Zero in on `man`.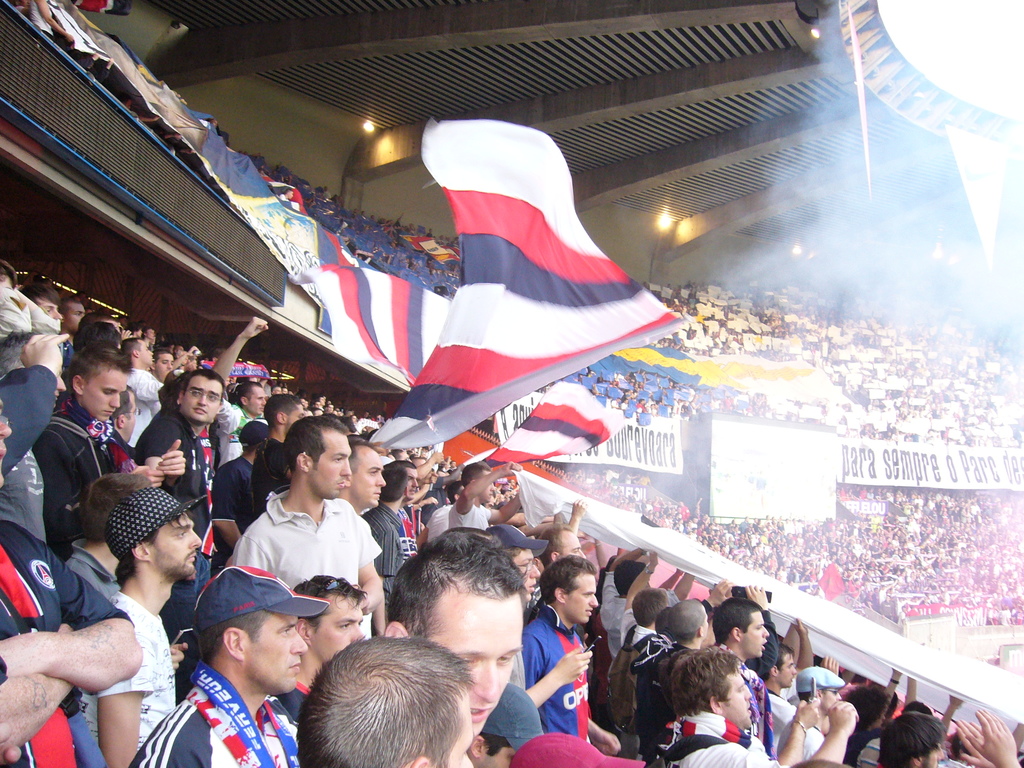
Zeroed in: l=142, t=327, r=154, b=350.
